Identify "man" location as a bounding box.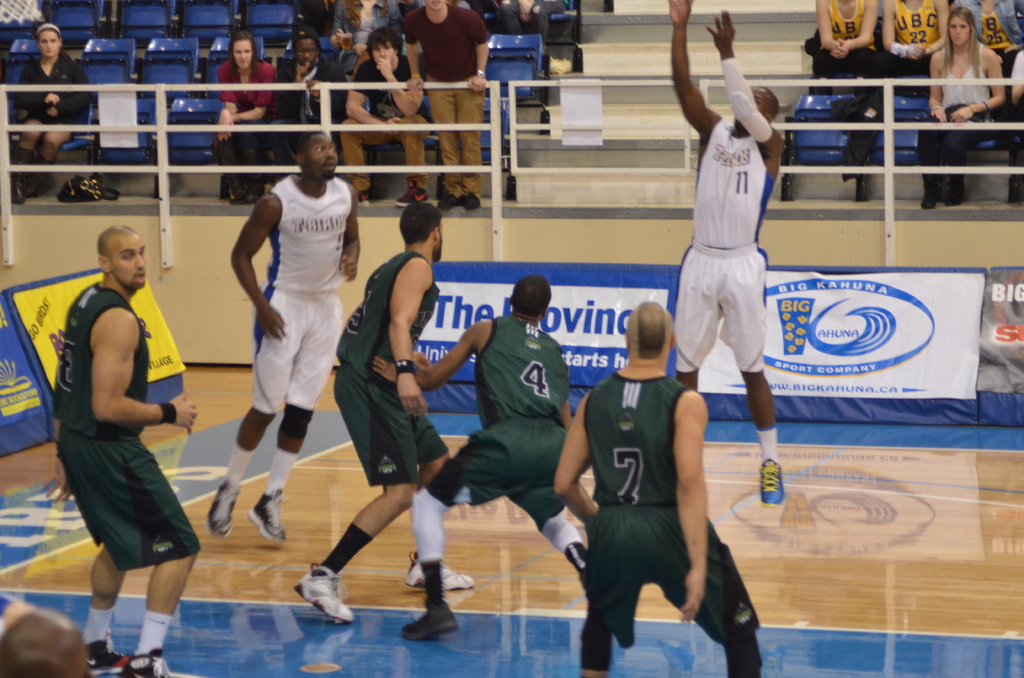
(x1=49, y1=222, x2=204, y2=677).
